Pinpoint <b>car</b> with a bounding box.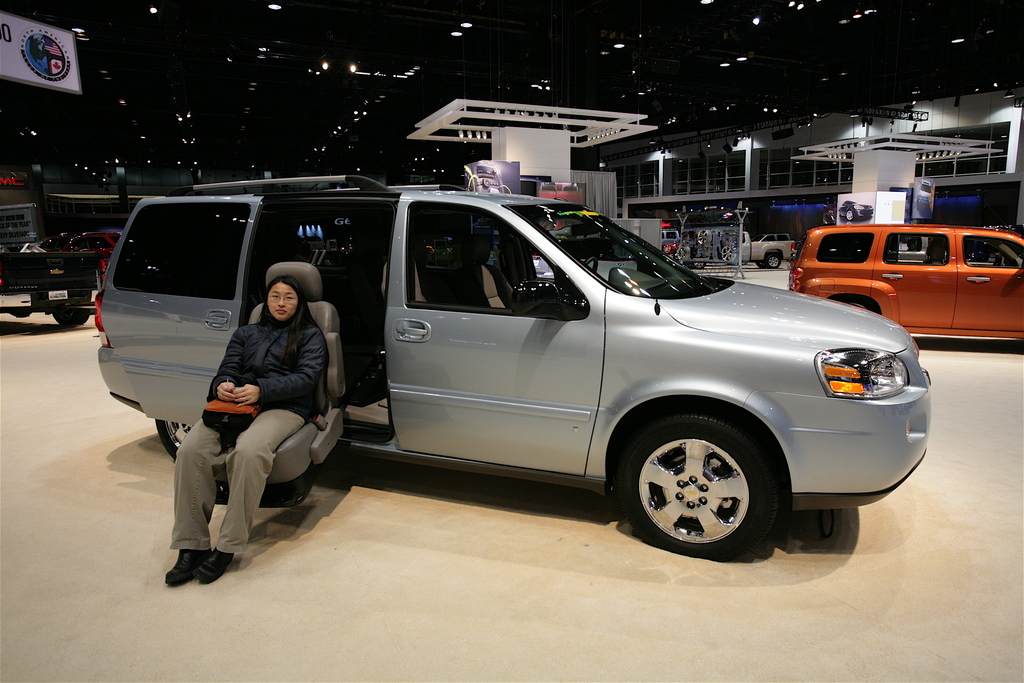
Rect(970, 224, 1023, 258).
